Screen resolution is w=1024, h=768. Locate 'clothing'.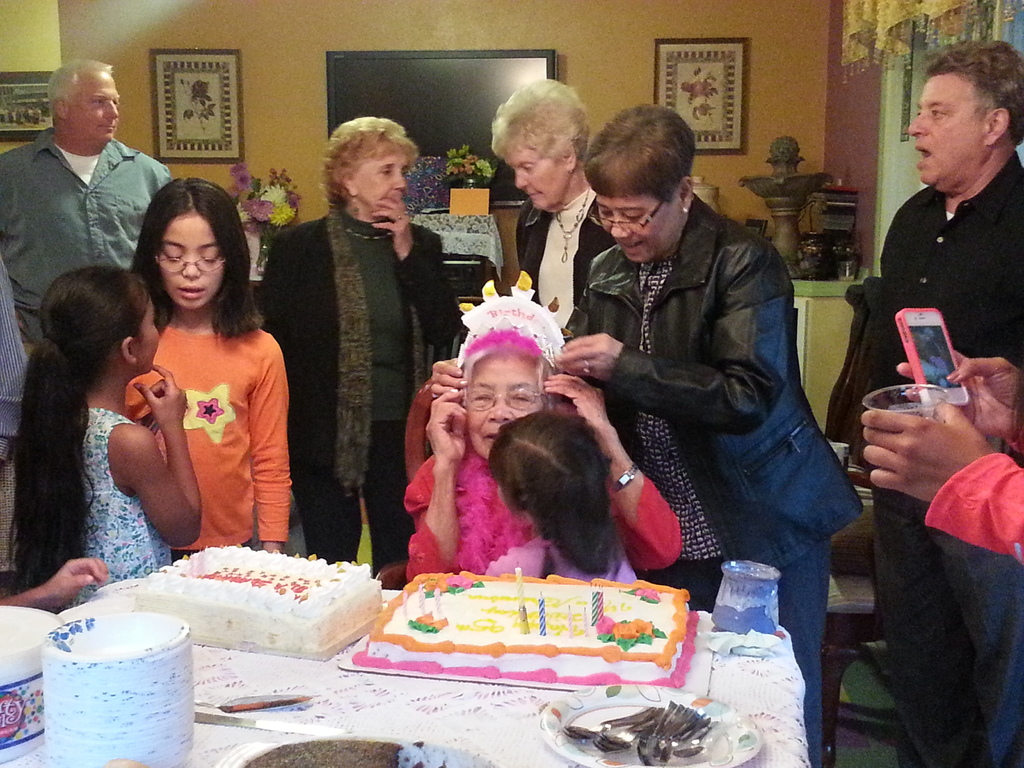
x1=125 y1=322 x2=289 y2=557.
